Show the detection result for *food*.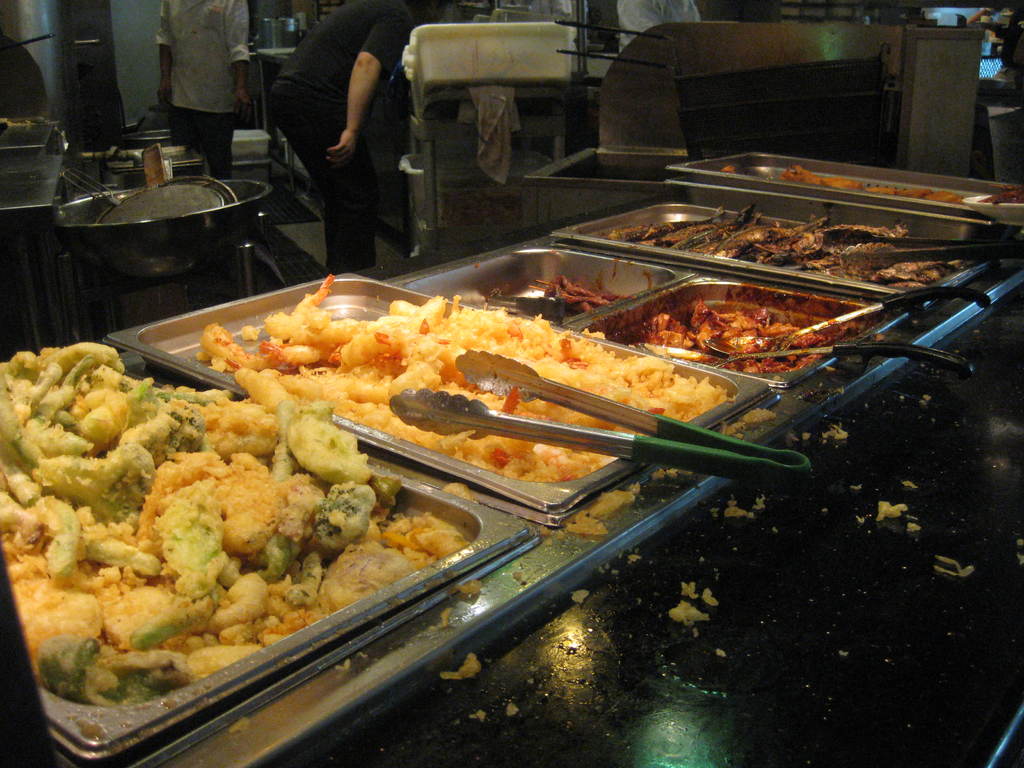
crop(753, 493, 765, 512).
